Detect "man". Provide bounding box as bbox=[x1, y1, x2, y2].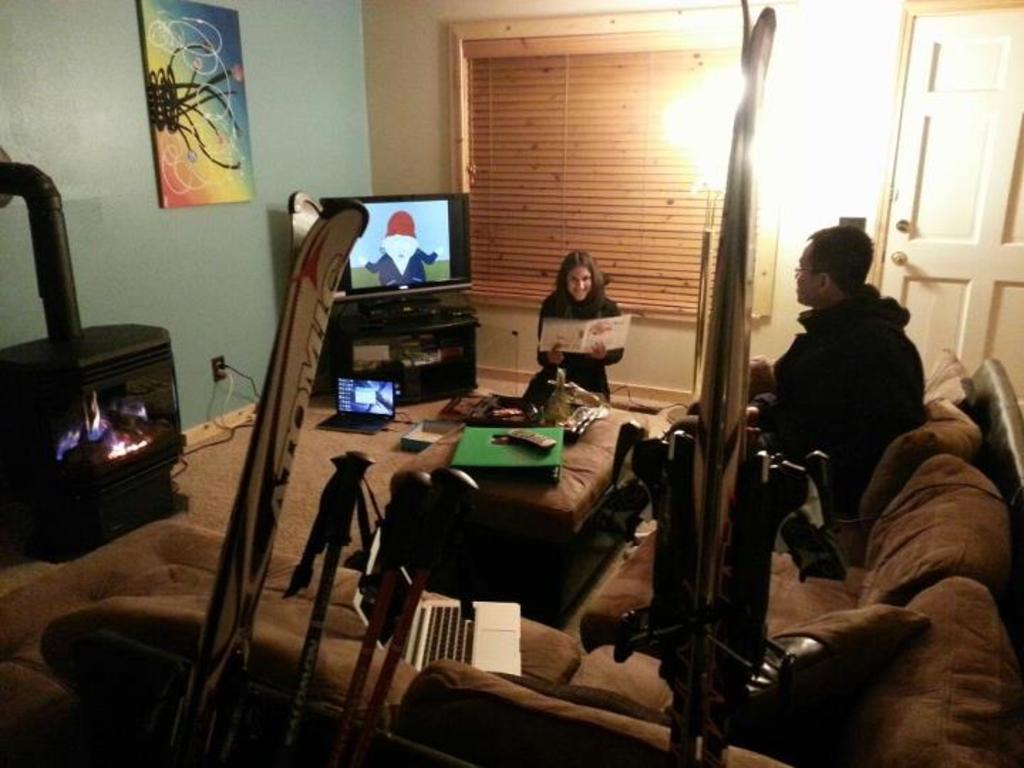
bbox=[750, 230, 943, 562].
